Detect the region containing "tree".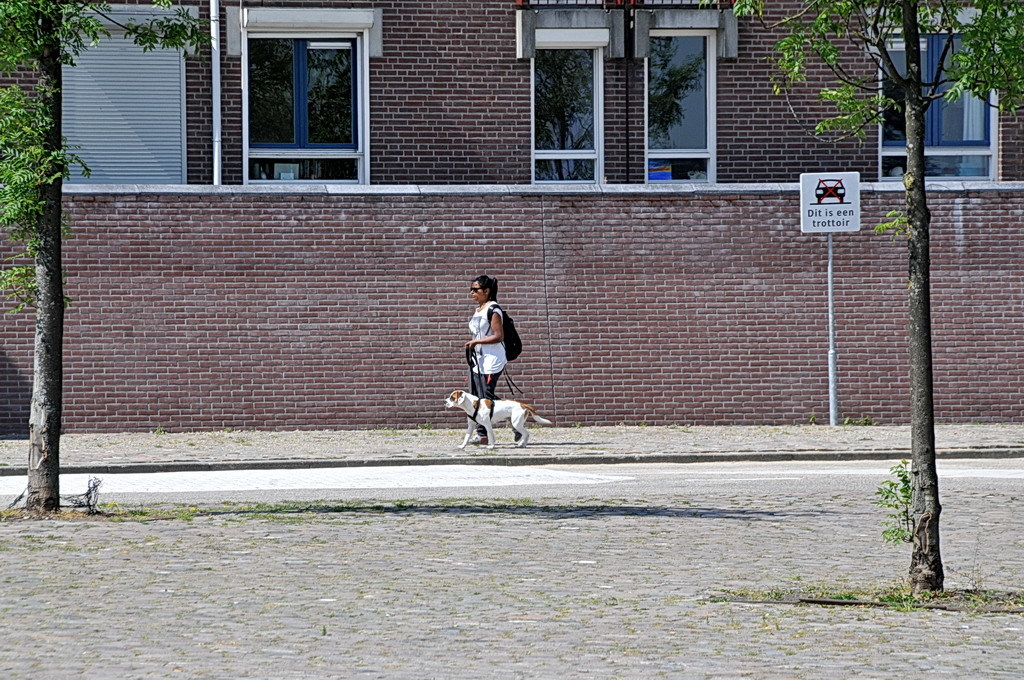
(734,0,1023,597).
